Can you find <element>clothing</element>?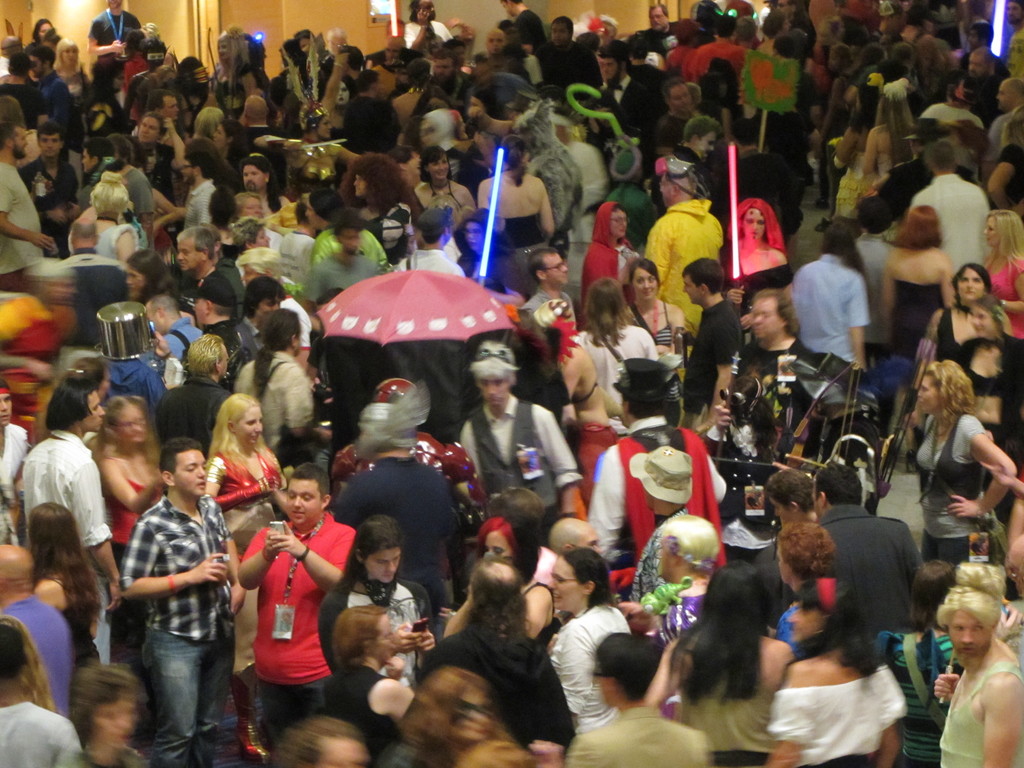
Yes, bounding box: [left=362, top=200, right=406, bottom=252].
